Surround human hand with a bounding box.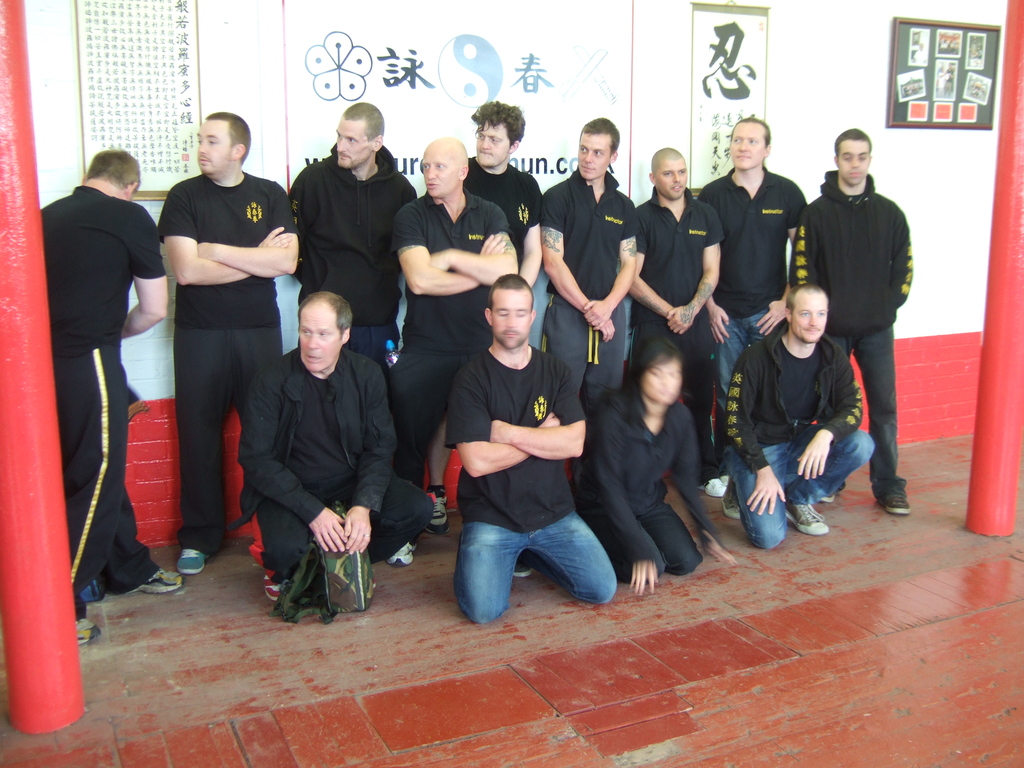
{"x1": 753, "y1": 298, "x2": 788, "y2": 339}.
